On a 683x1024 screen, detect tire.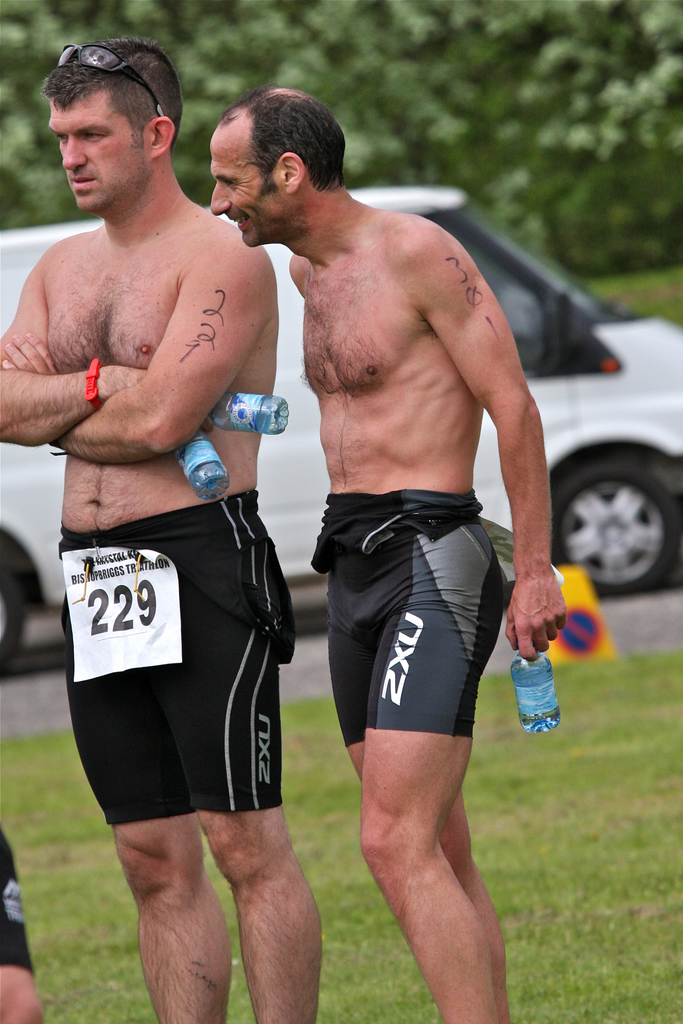
x1=0 y1=566 x2=23 y2=673.
